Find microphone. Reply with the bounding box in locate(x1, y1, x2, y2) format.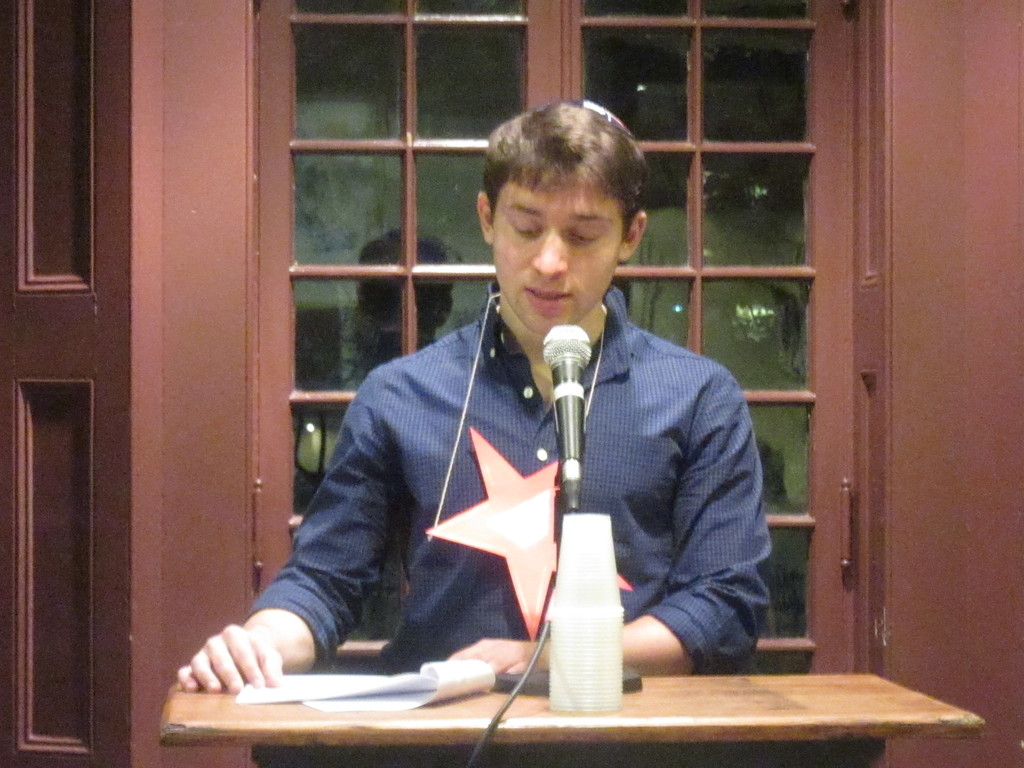
locate(541, 321, 592, 462).
